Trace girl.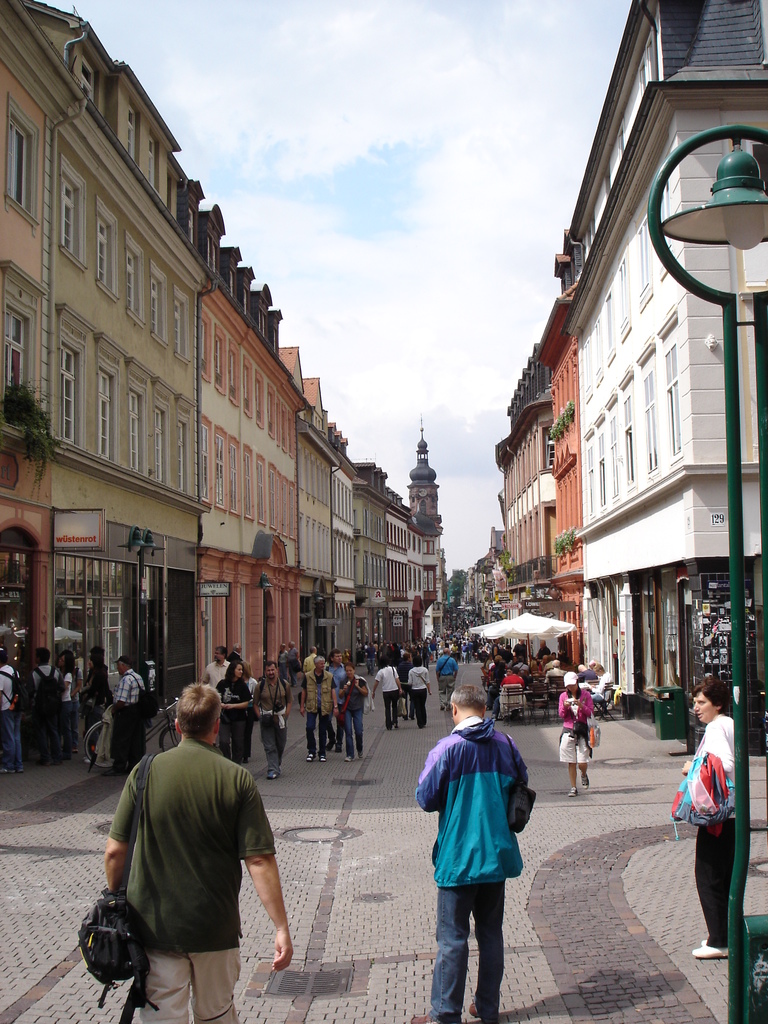
Traced to BBox(555, 672, 591, 797).
